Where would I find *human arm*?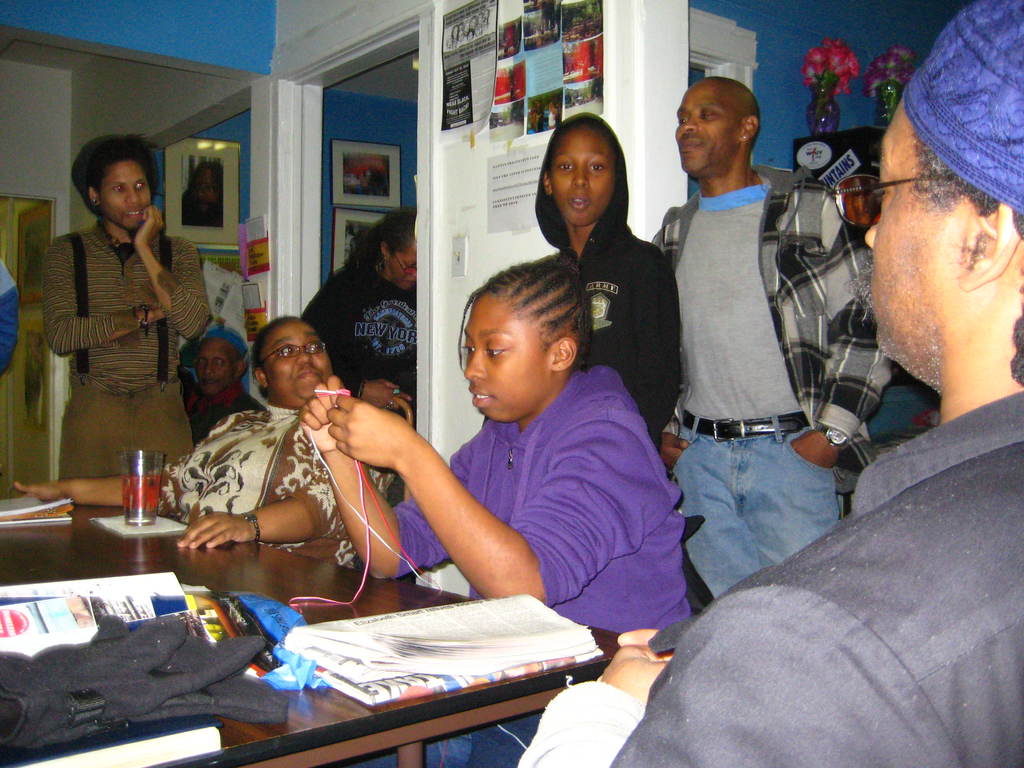
At bbox=(294, 268, 410, 410).
